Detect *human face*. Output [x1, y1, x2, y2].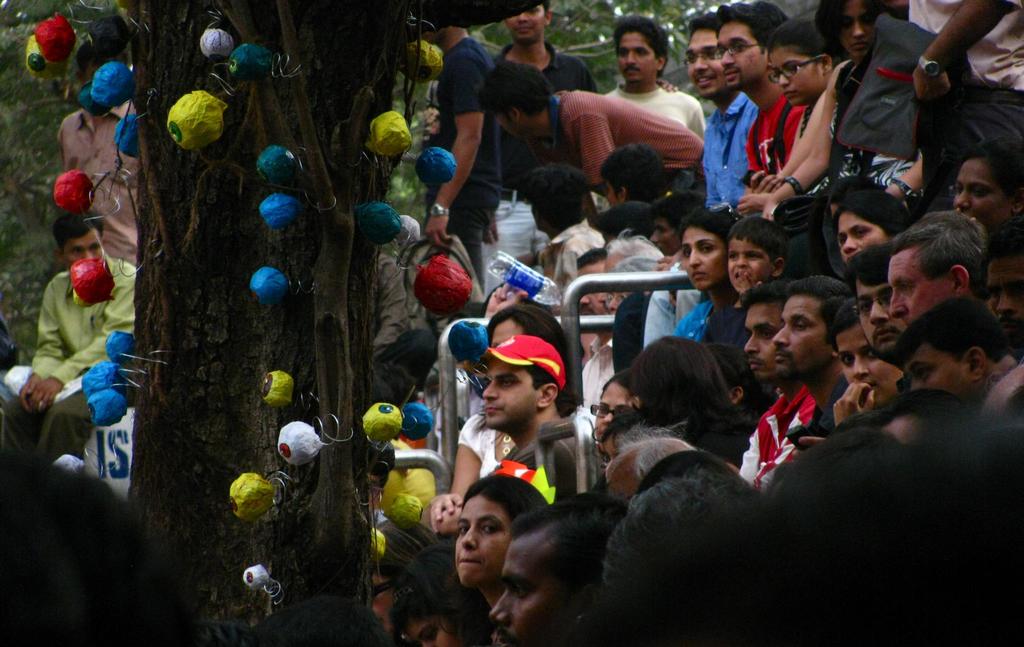
[453, 493, 513, 582].
